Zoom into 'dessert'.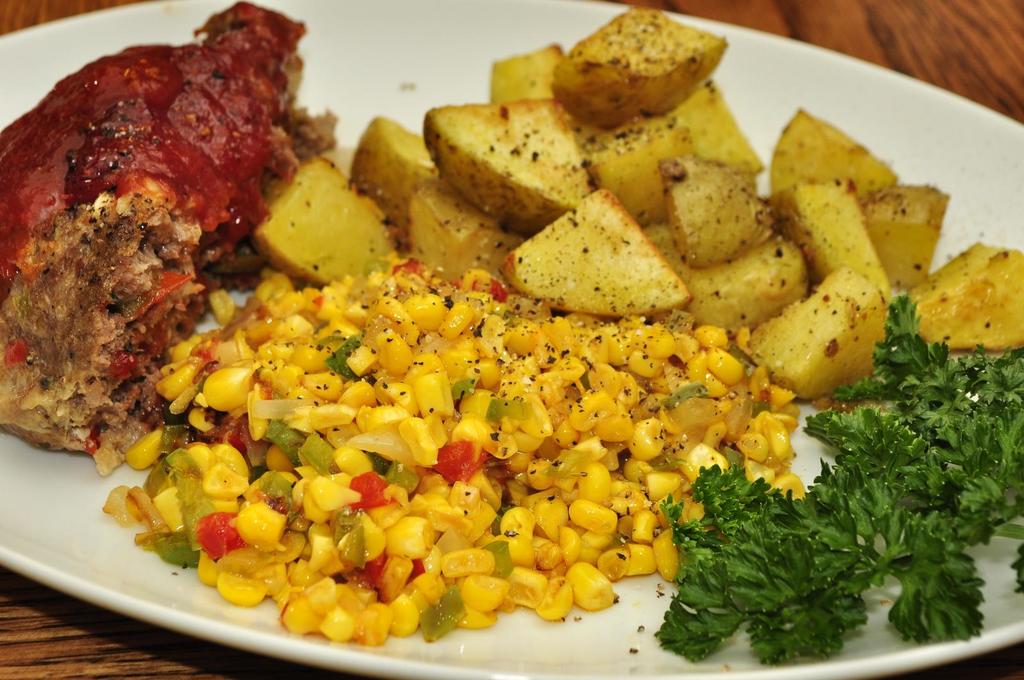
Zoom target: <region>858, 182, 942, 290</region>.
